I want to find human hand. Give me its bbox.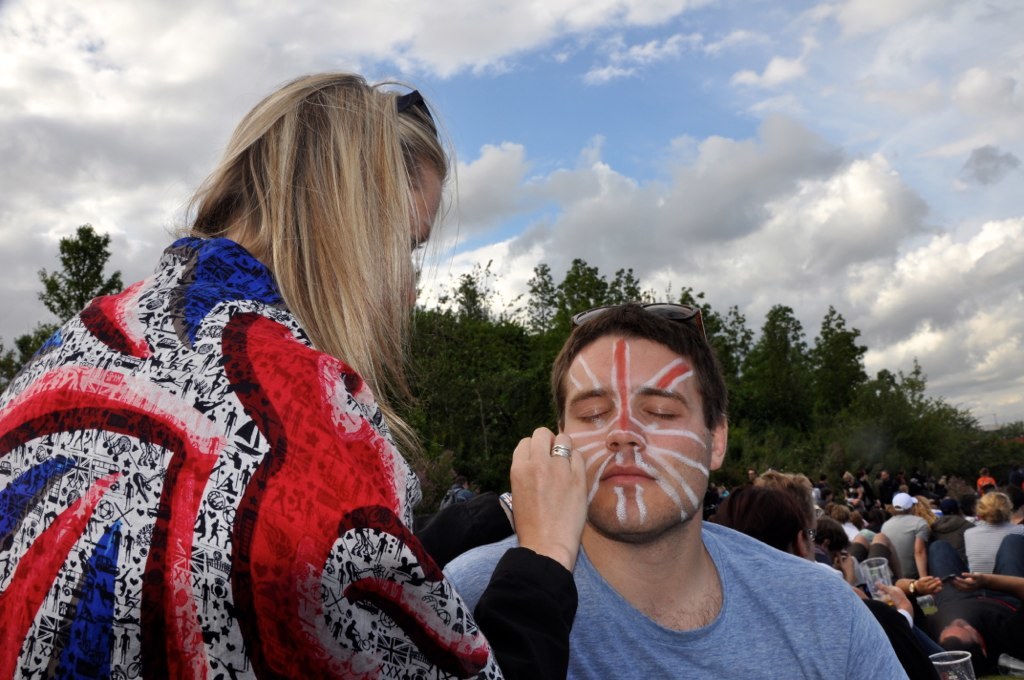
872,582,911,606.
